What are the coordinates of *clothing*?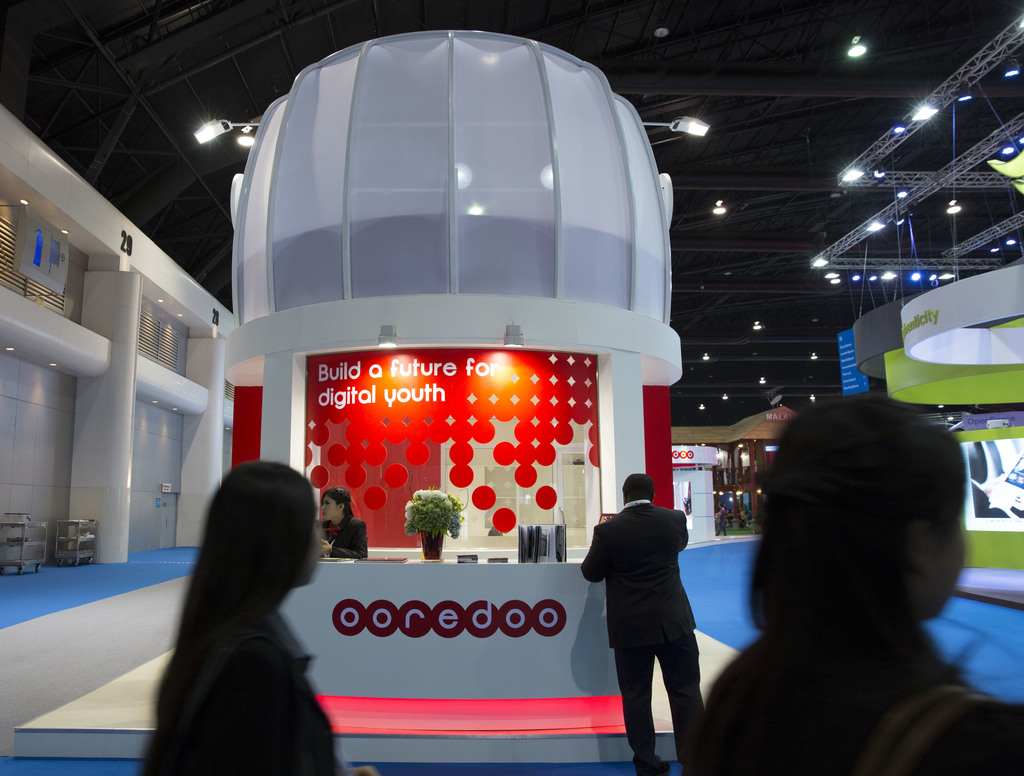
<box>314,510,368,558</box>.
